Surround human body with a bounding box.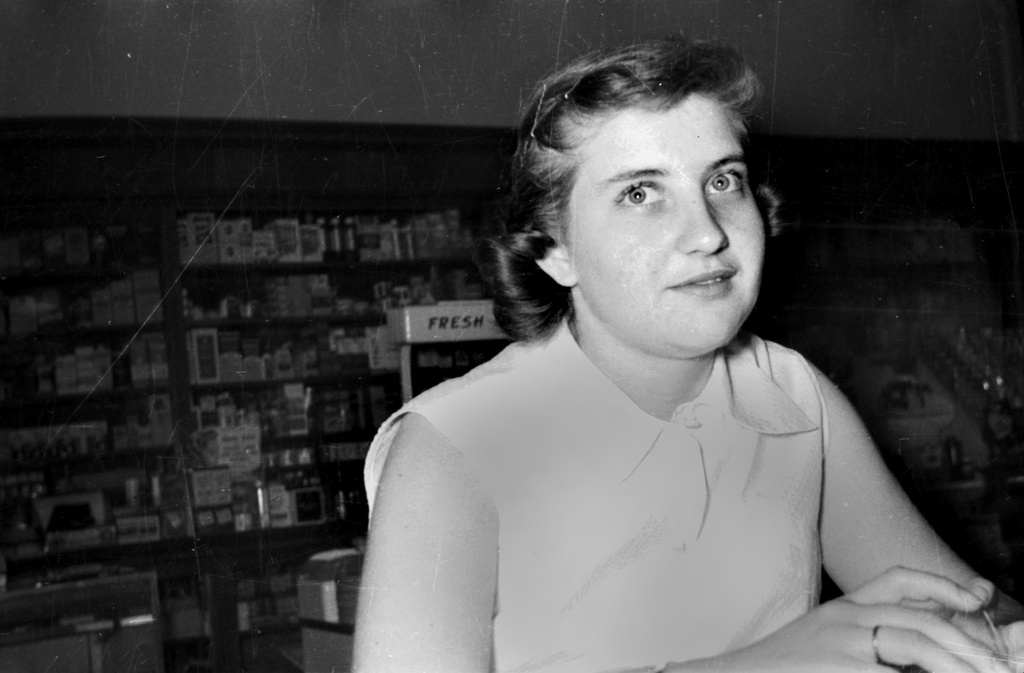
l=294, t=139, r=1023, b=661.
